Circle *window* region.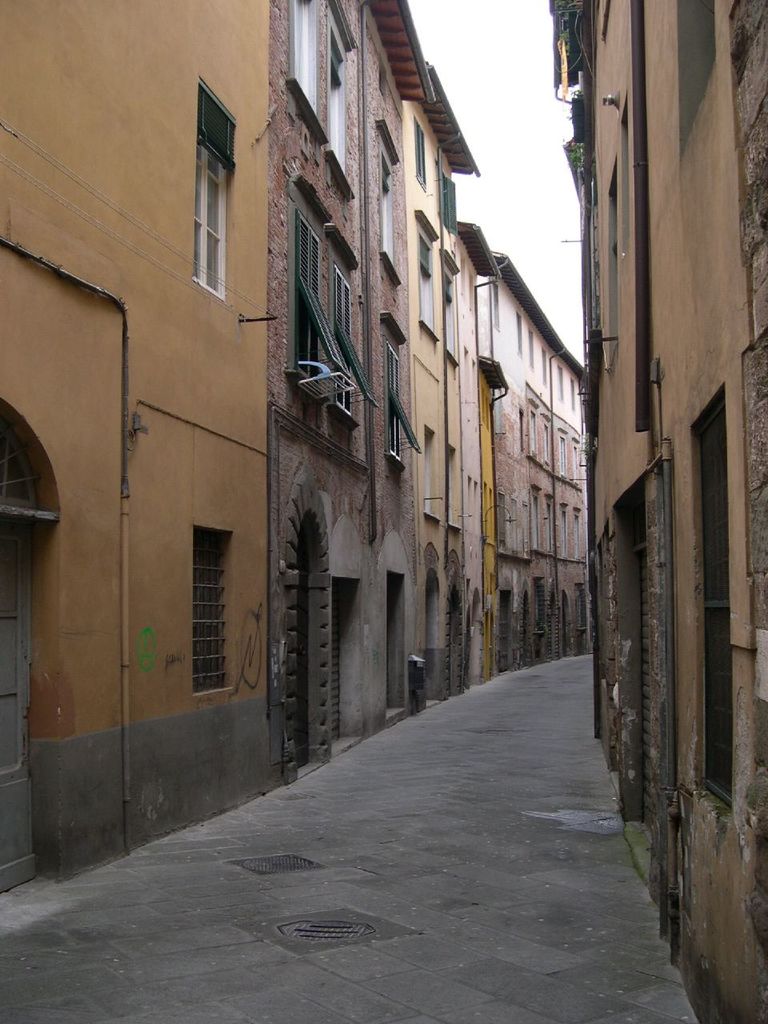
Region: bbox=[329, 2, 361, 203].
